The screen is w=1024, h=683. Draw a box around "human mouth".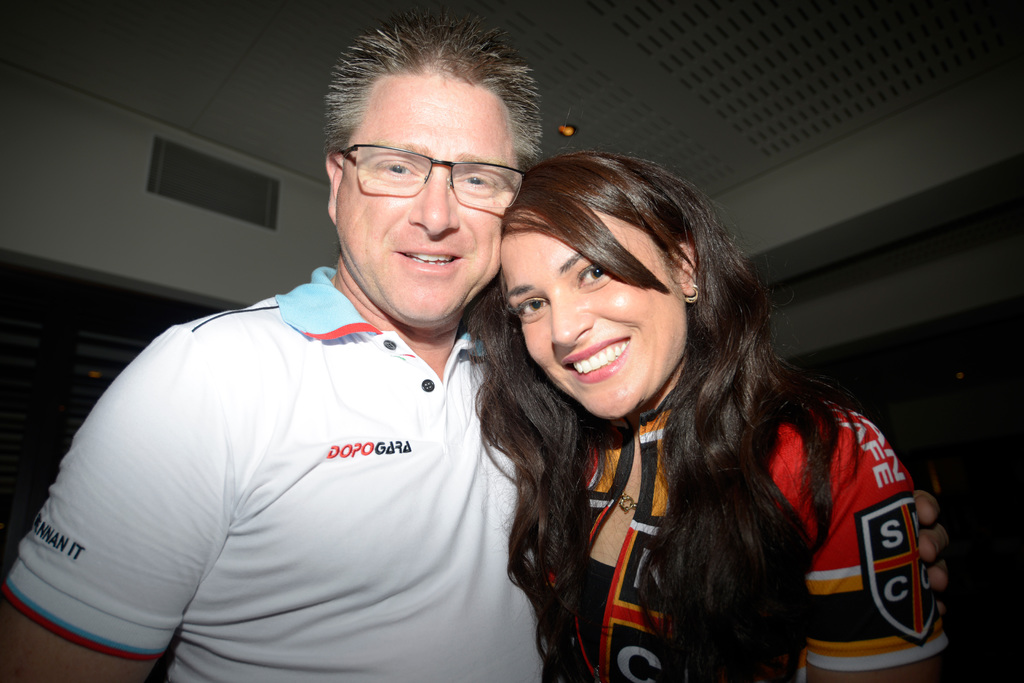
<bbox>559, 334, 634, 385</bbox>.
